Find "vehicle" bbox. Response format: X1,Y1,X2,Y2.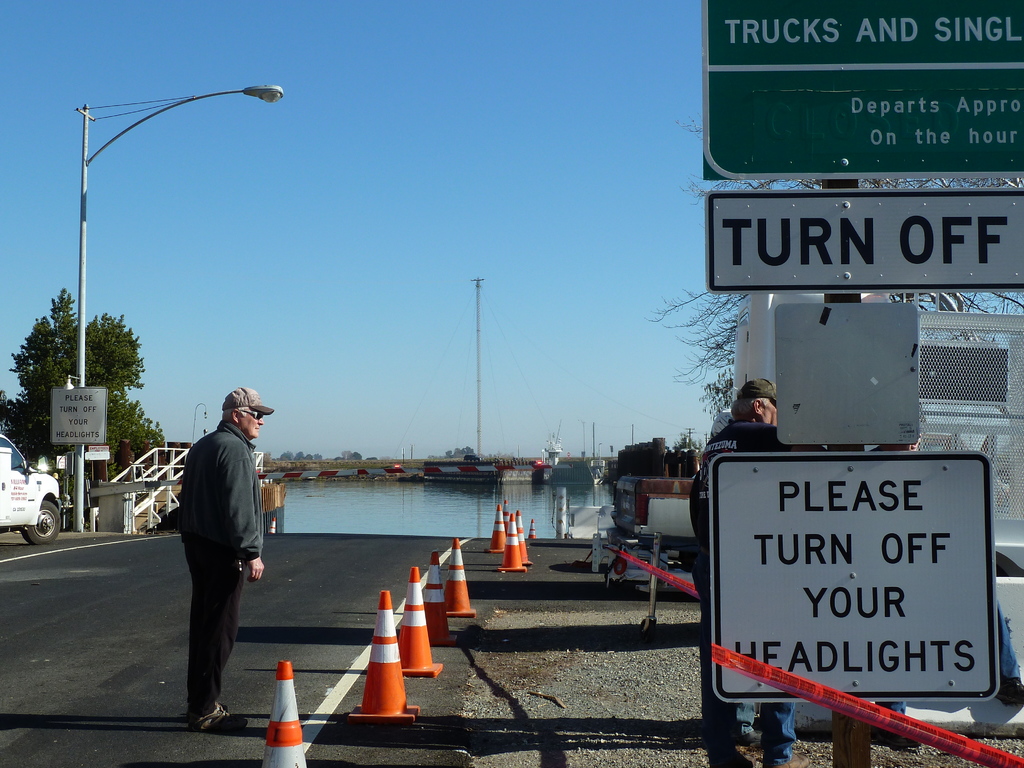
460,454,480,462.
